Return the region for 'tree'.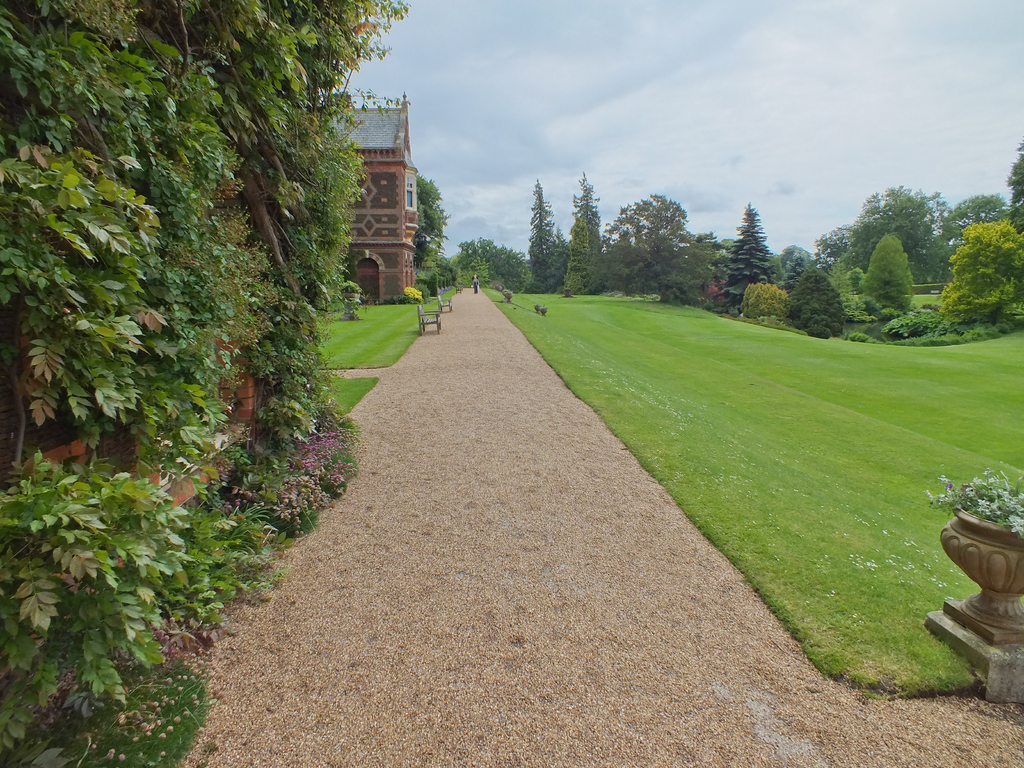
{"x1": 453, "y1": 239, "x2": 525, "y2": 294}.
